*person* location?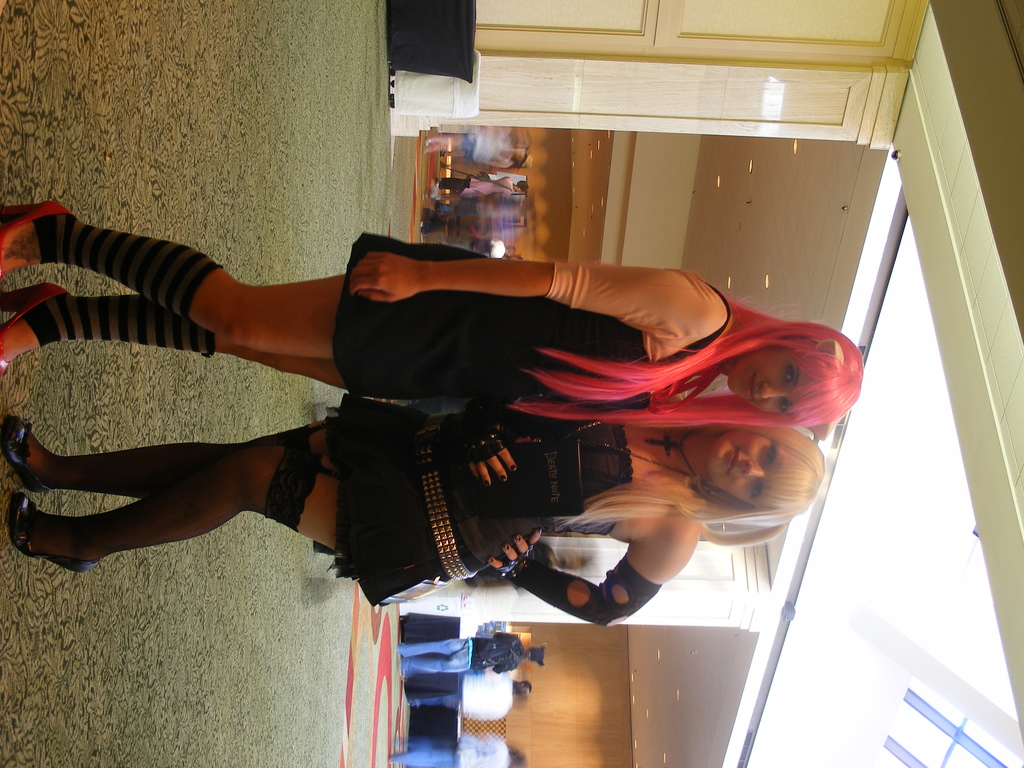
<region>434, 171, 532, 199</region>
